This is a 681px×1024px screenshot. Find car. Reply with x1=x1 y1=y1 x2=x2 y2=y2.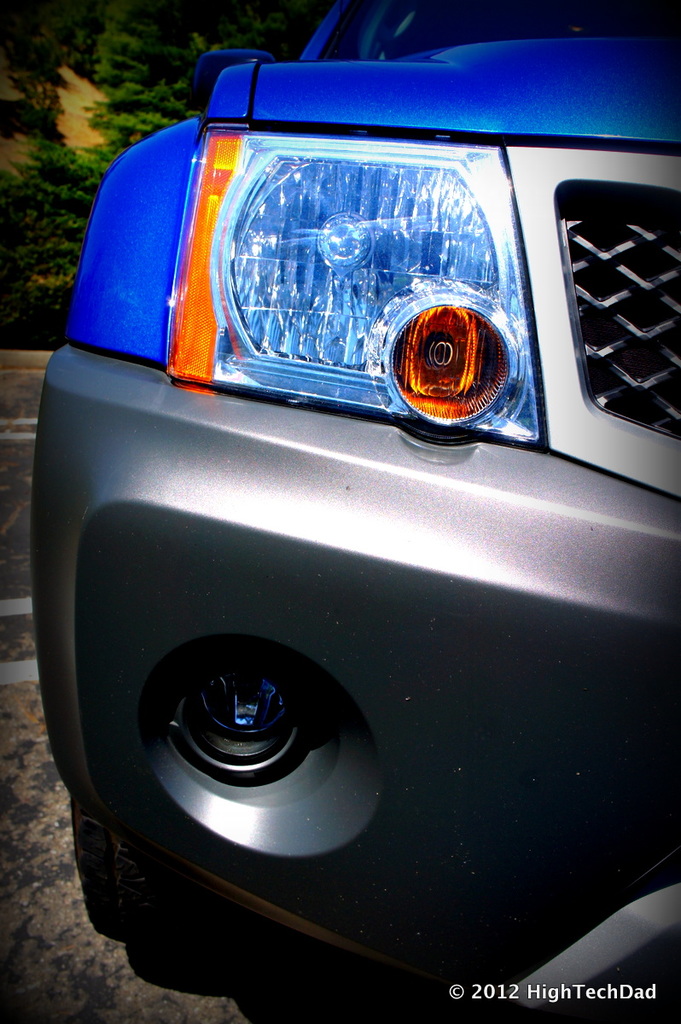
x1=26 y1=0 x2=680 y2=1023.
